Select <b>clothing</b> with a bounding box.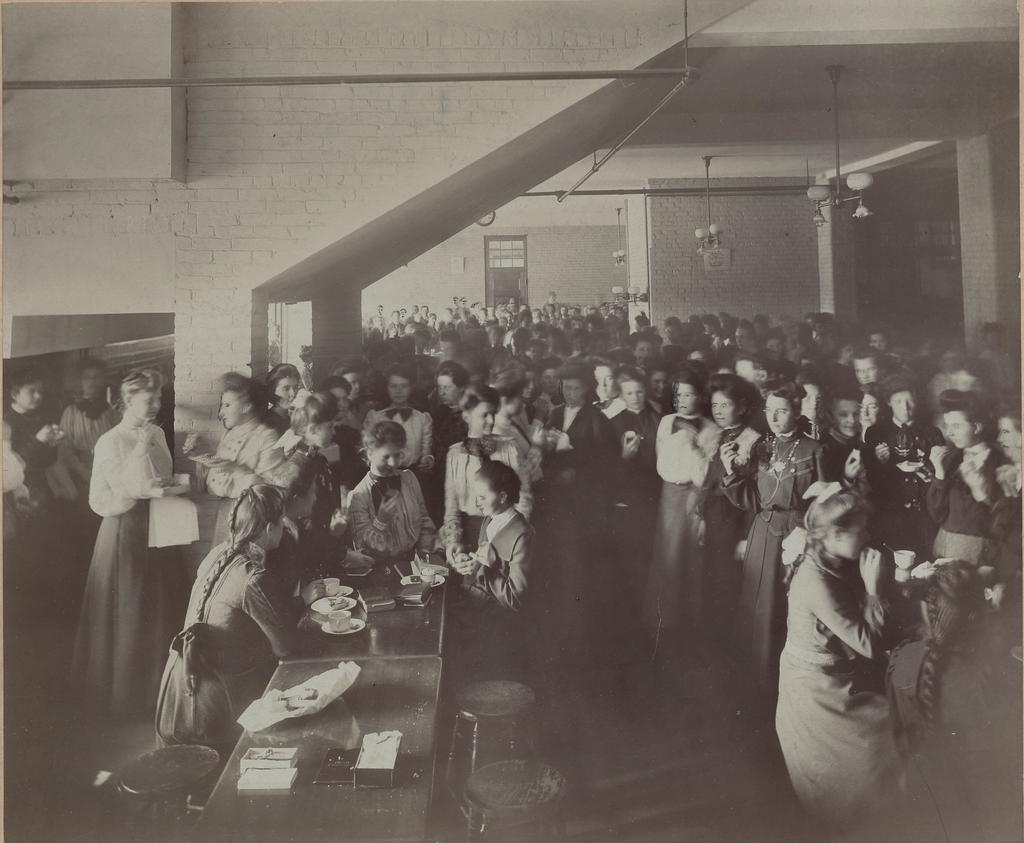
922 437 1007 563.
